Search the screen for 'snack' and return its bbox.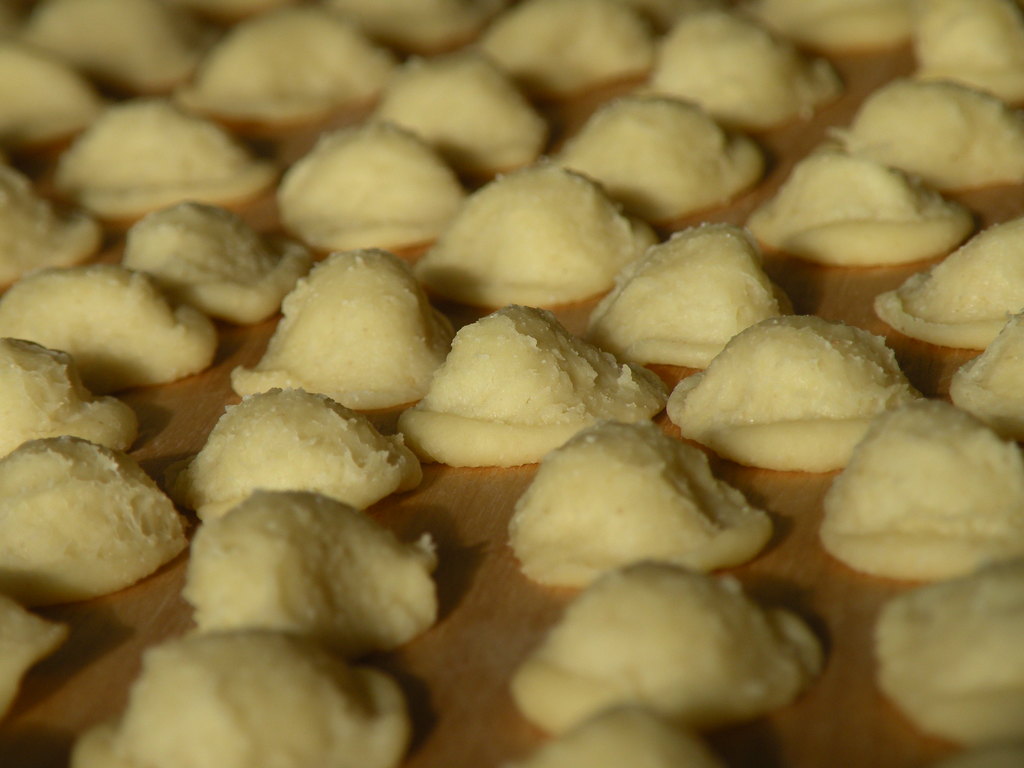
Found: l=278, t=114, r=469, b=253.
